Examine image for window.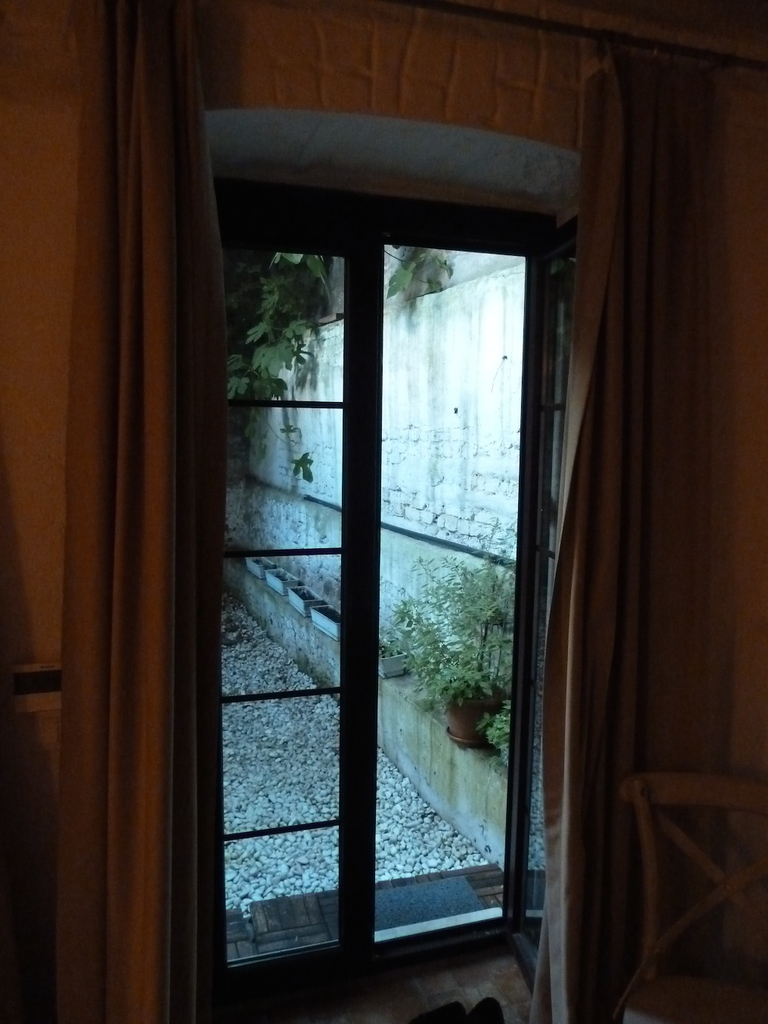
Examination result: <region>199, 186, 541, 1010</region>.
